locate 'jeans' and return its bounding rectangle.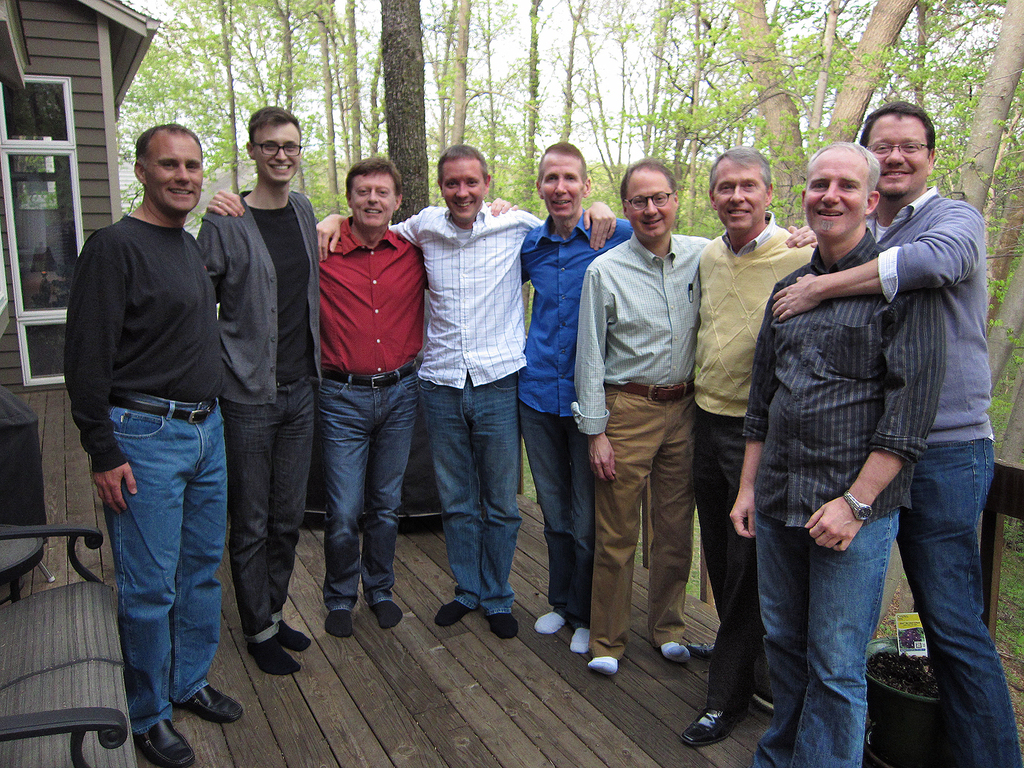
749 507 897 767.
